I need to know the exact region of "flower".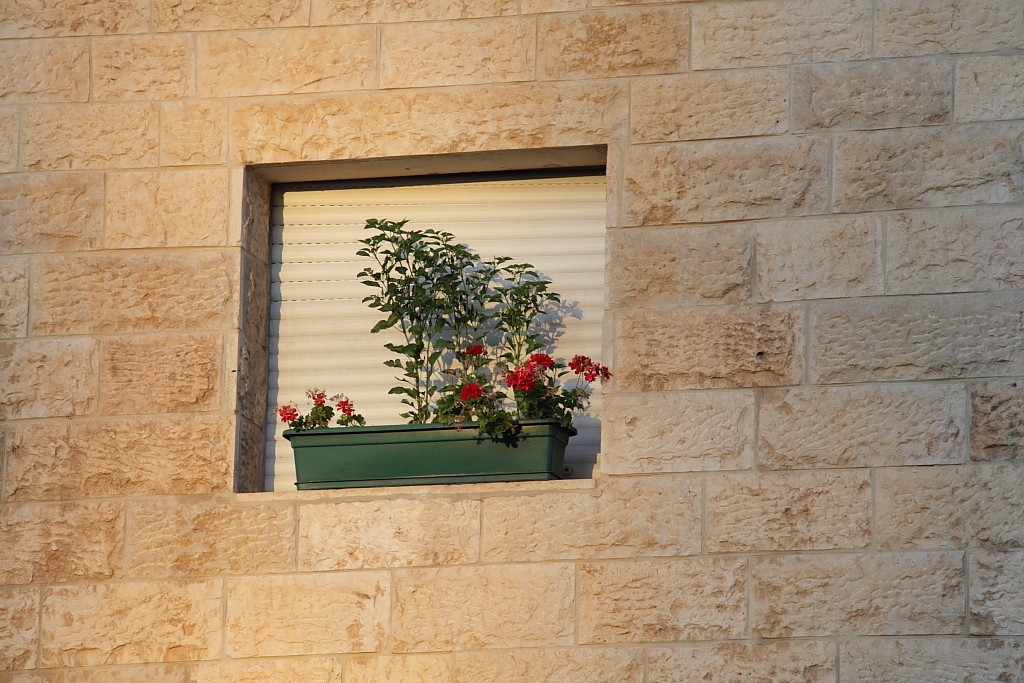
Region: <region>314, 395, 327, 408</region>.
